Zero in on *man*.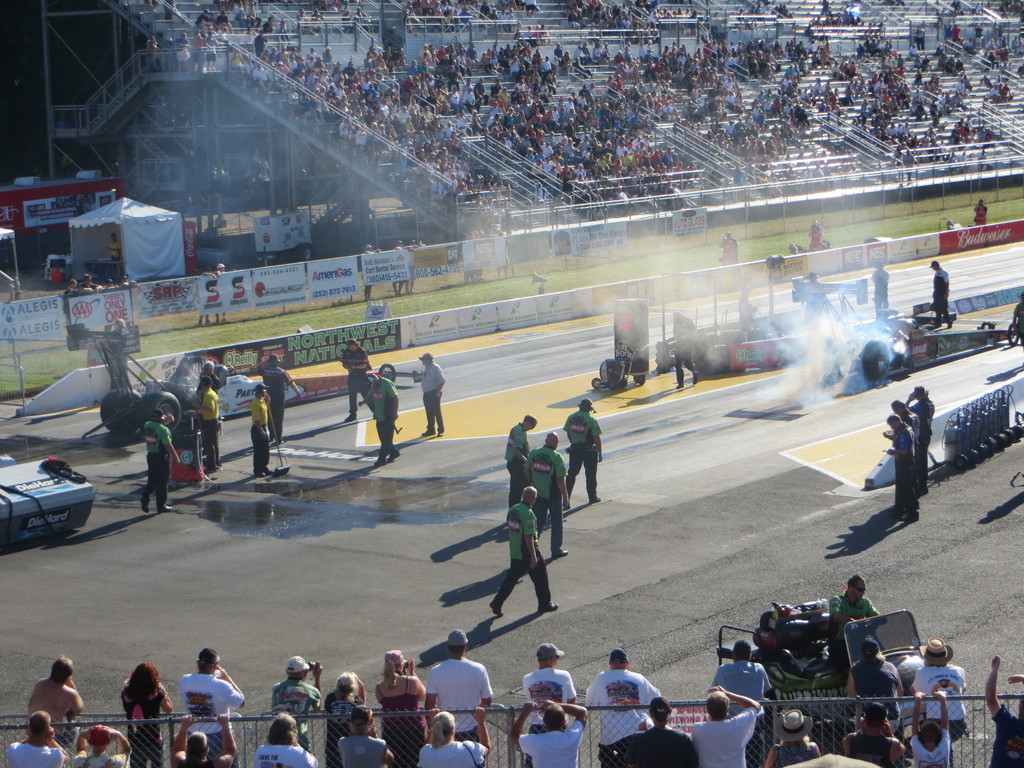
Zeroed in: bbox=[271, 657, 323, 755].
